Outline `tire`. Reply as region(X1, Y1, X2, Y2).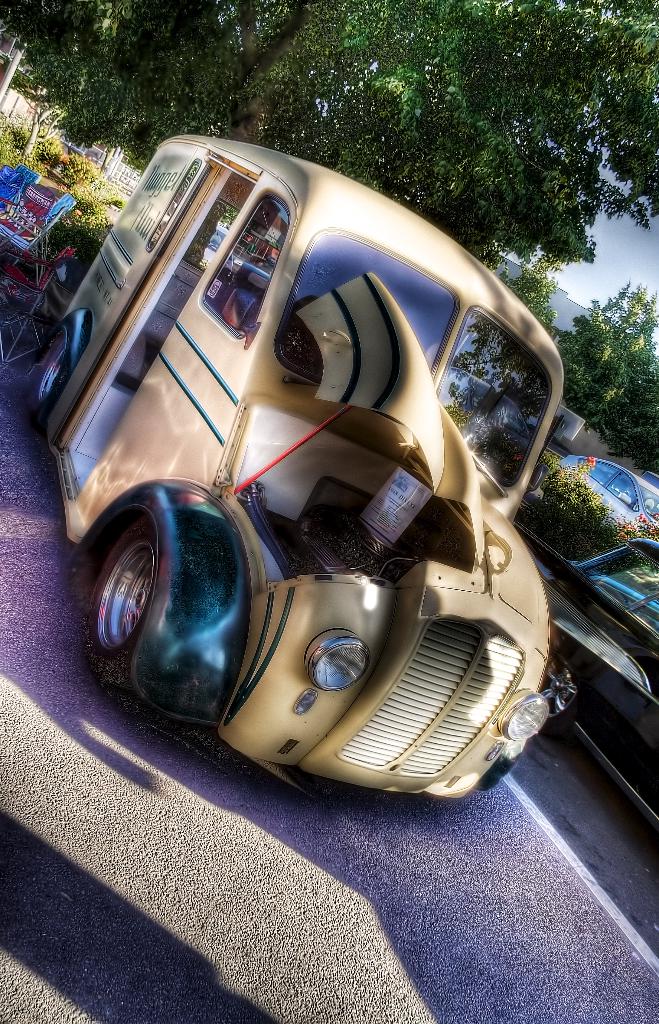
region(541, 648, 585, 715).
